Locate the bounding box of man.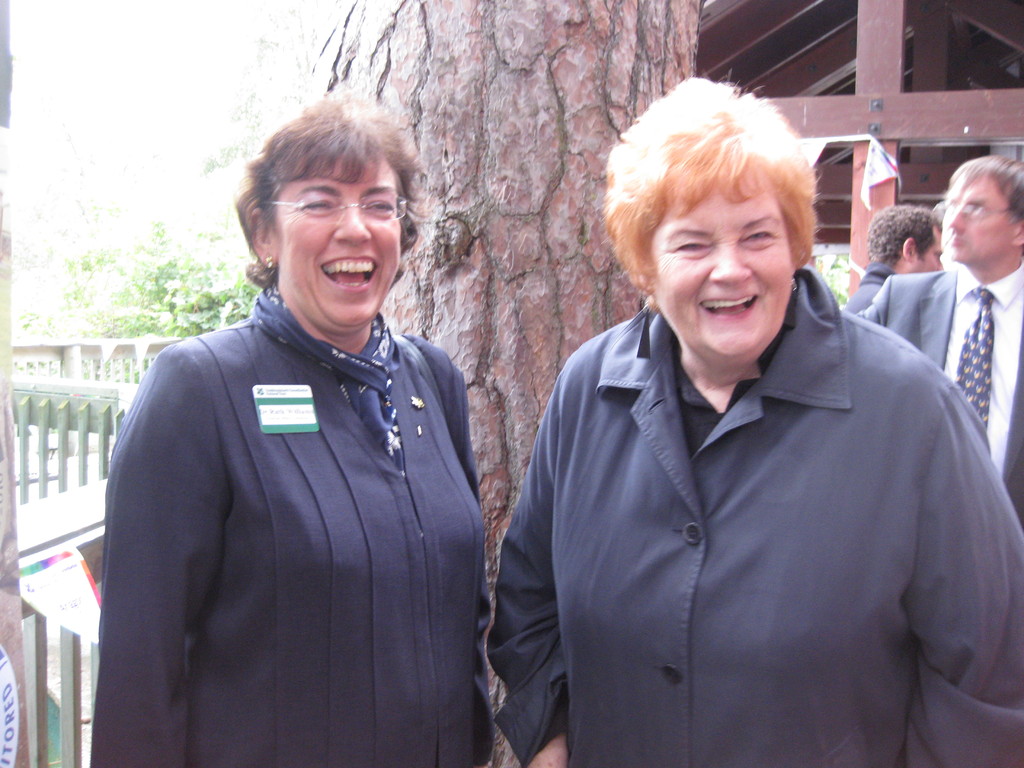
Bounding box: box(854, 156, 1023, 525).
